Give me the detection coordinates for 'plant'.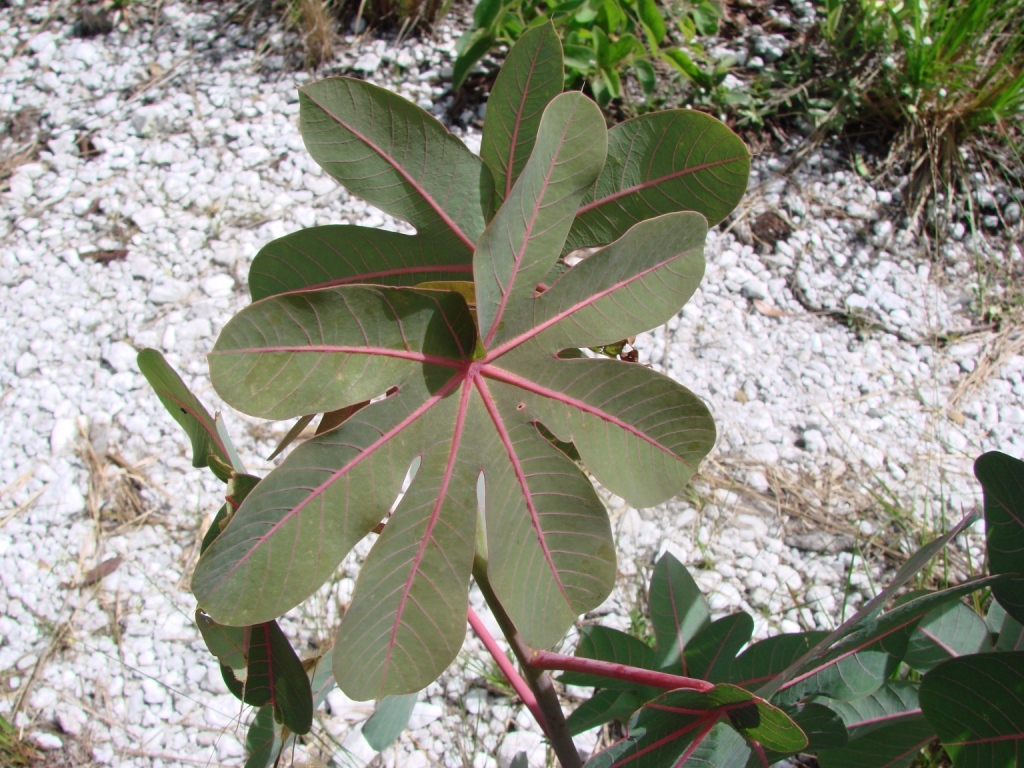
bbox=(121, 4, 1023, 767).
